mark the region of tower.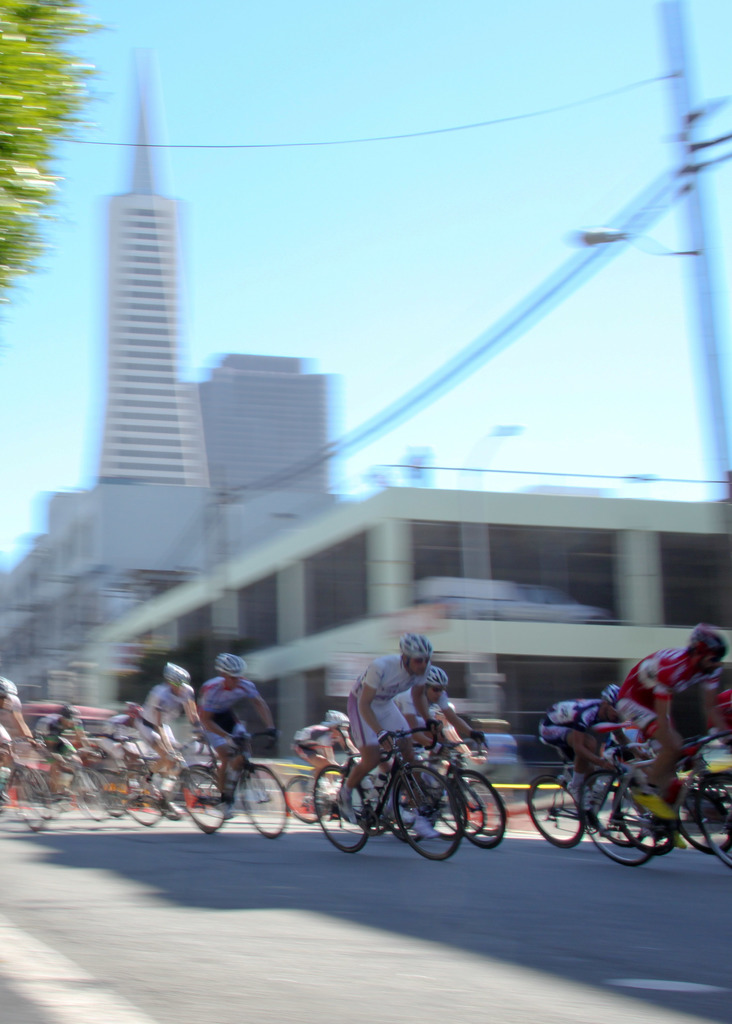
Region: [left=68, top=81, right=225, bottom=530].
